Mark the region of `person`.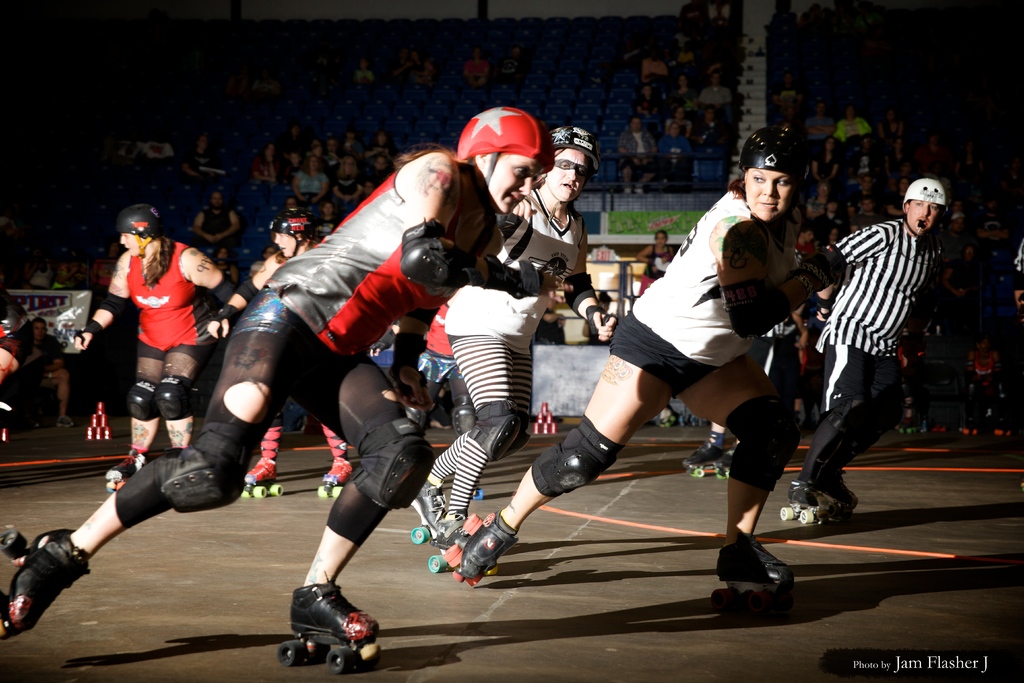
Region: l=463, t=45, r=492, b=90.
